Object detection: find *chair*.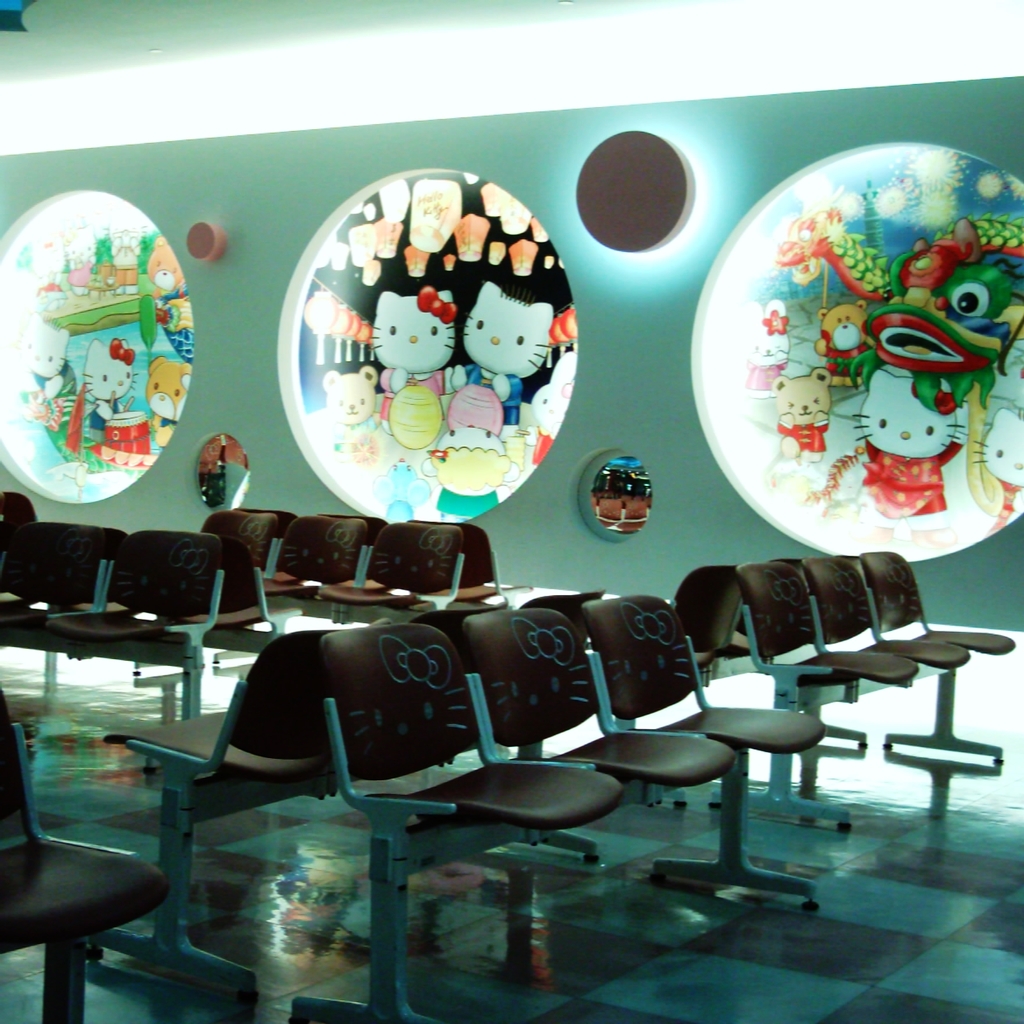
box=[207, 509, 277, 580].
